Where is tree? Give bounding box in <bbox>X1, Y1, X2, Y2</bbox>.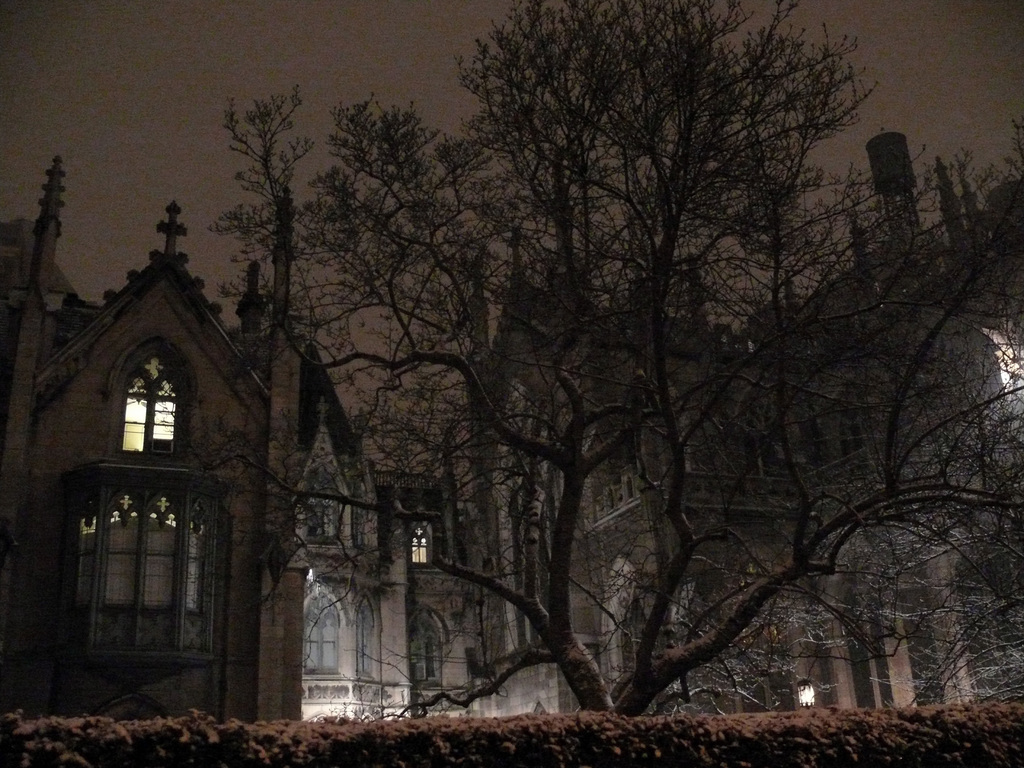
<bbox>88, 16, 1002, 731</bbox>.
